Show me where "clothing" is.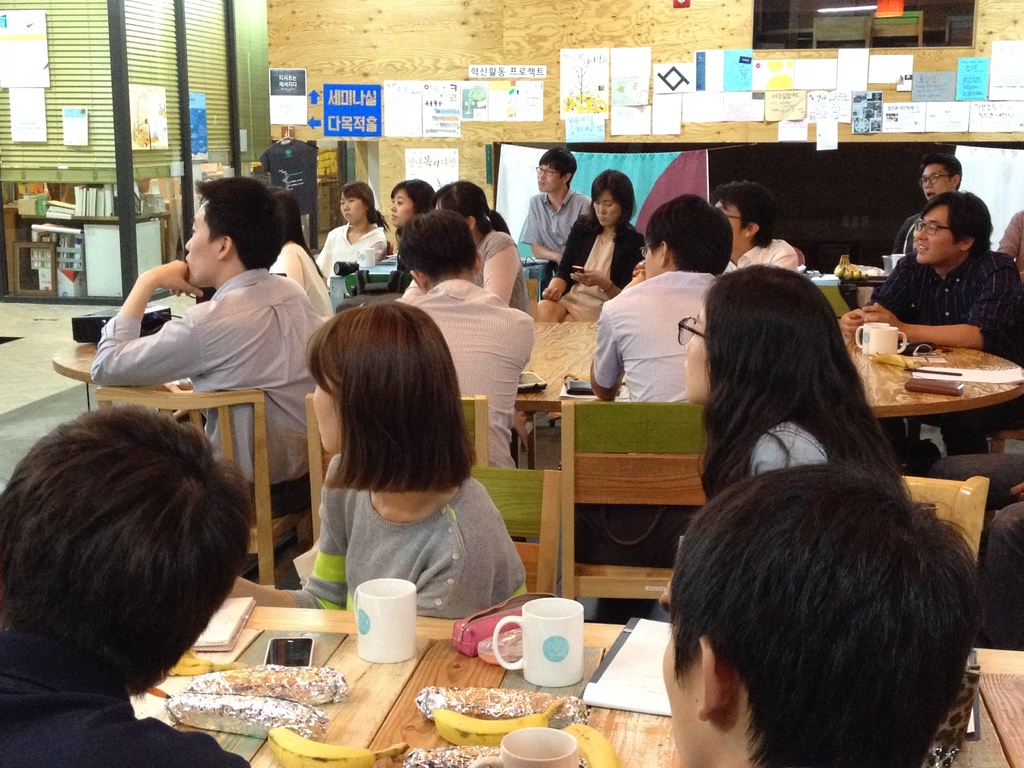
"clothing" is at locate(415, 281, 532, 470).
